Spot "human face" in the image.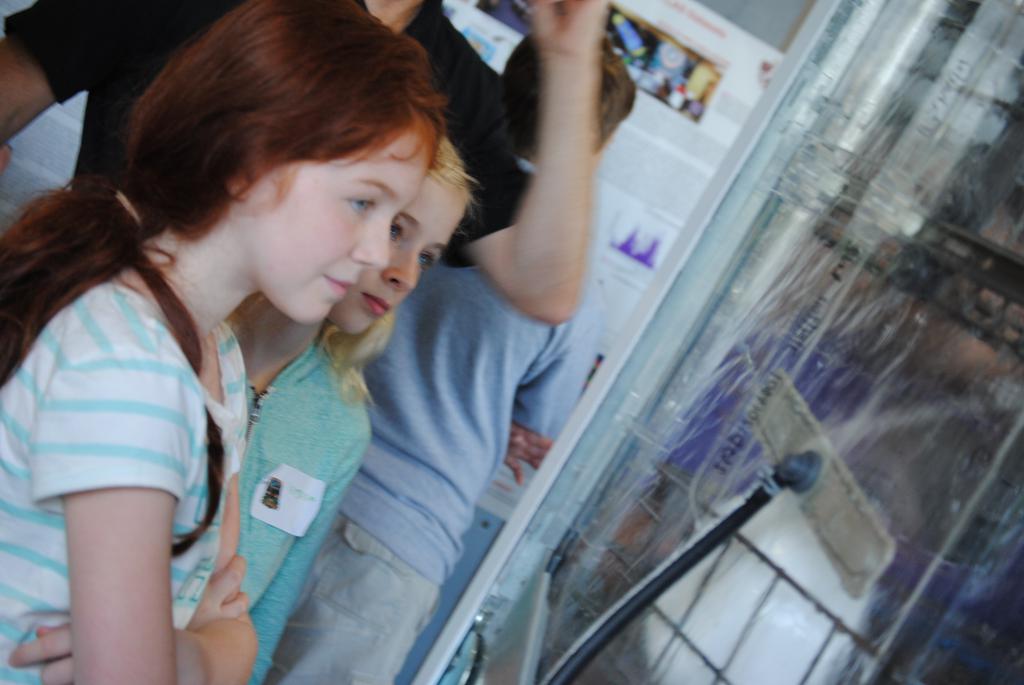
"human face" found at bbox=(593, 122, 618, 165).
